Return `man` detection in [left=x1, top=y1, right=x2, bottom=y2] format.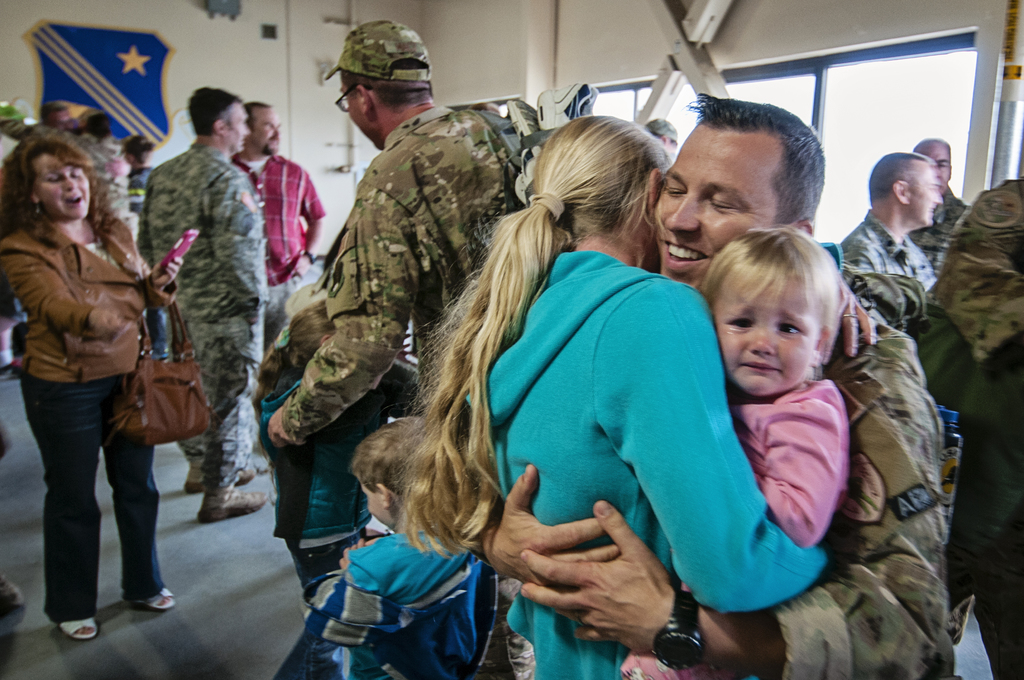
[left=125, top=80, right=282, bottom=524].
